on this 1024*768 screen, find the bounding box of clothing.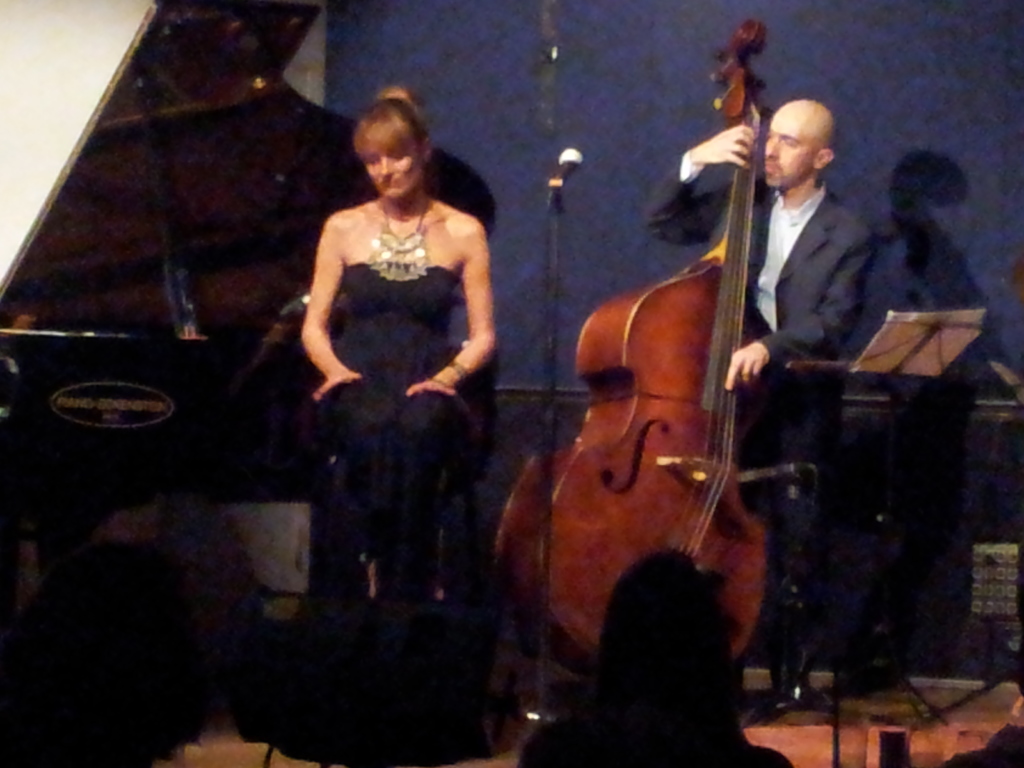
Bounding box: (639,189,832,557).
